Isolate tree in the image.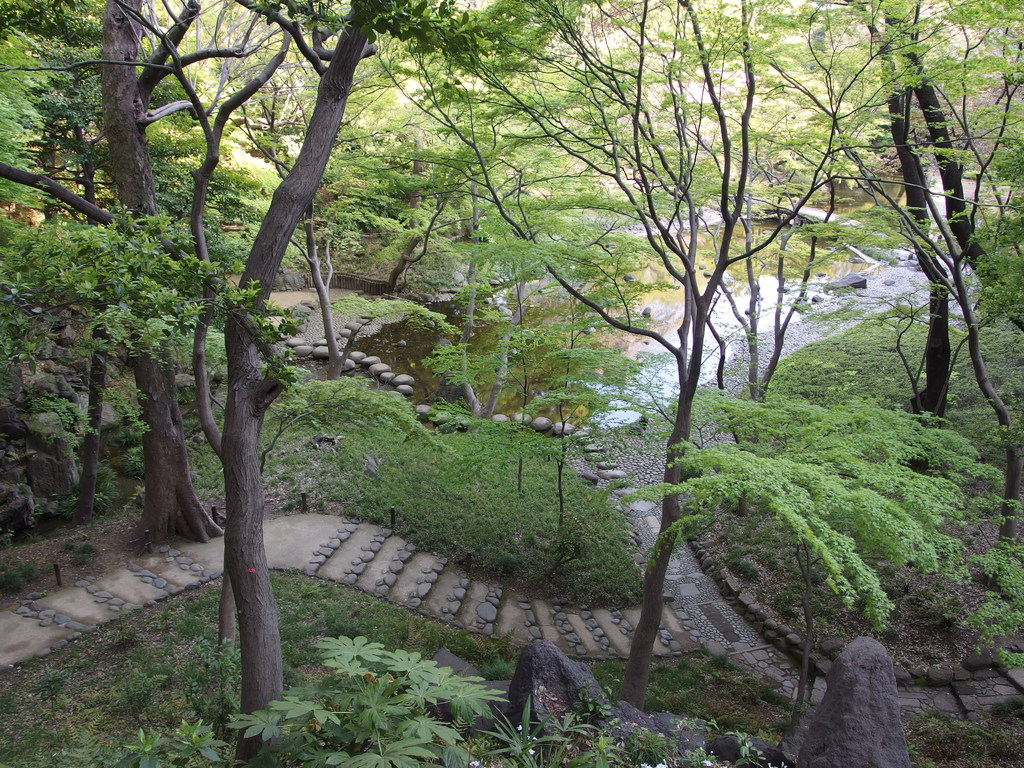
Isolated region: (813, 29, 1017, 452).
